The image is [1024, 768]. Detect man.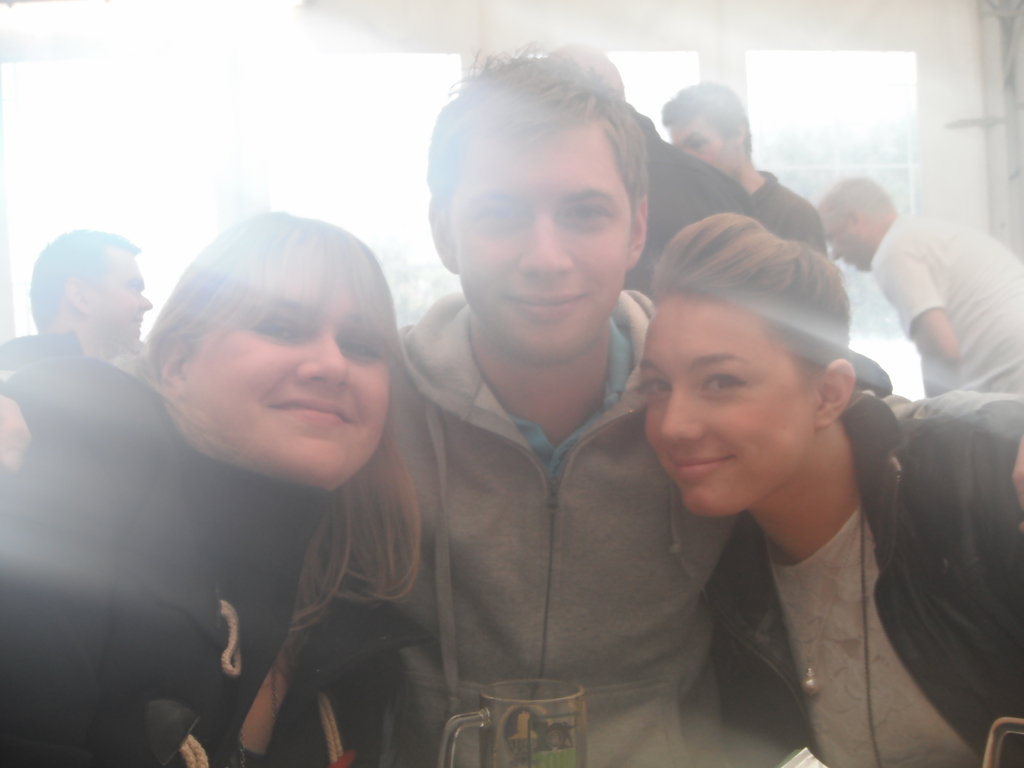
Detection: (left=816, top=174, right=1022, bottom=397).
